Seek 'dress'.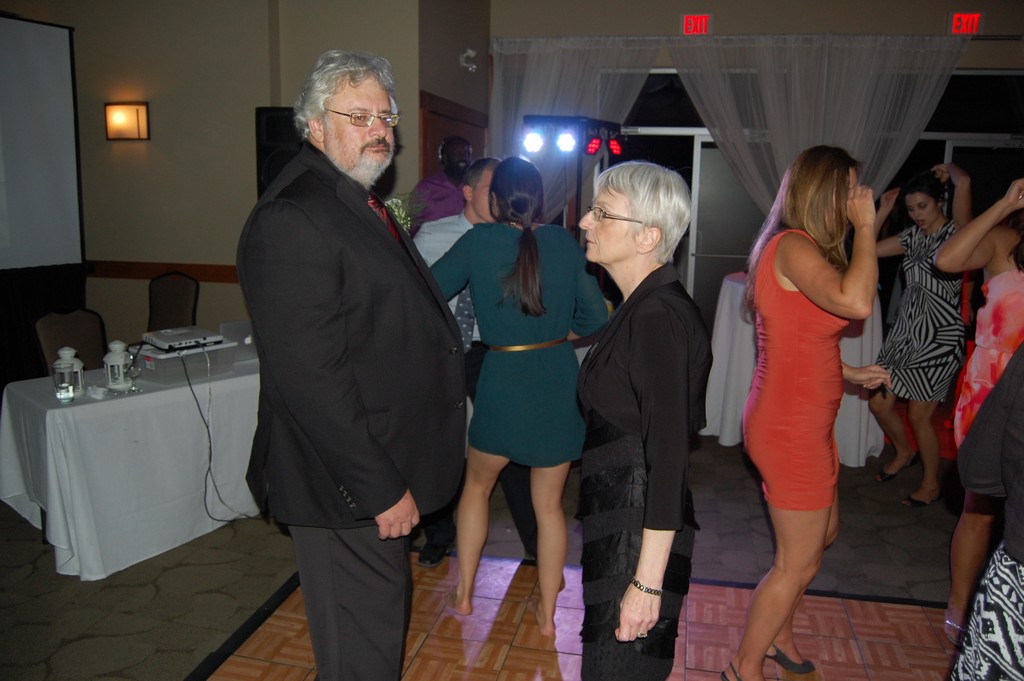
pyautogui.locateOnScreen(874, 216, 963, 401).
